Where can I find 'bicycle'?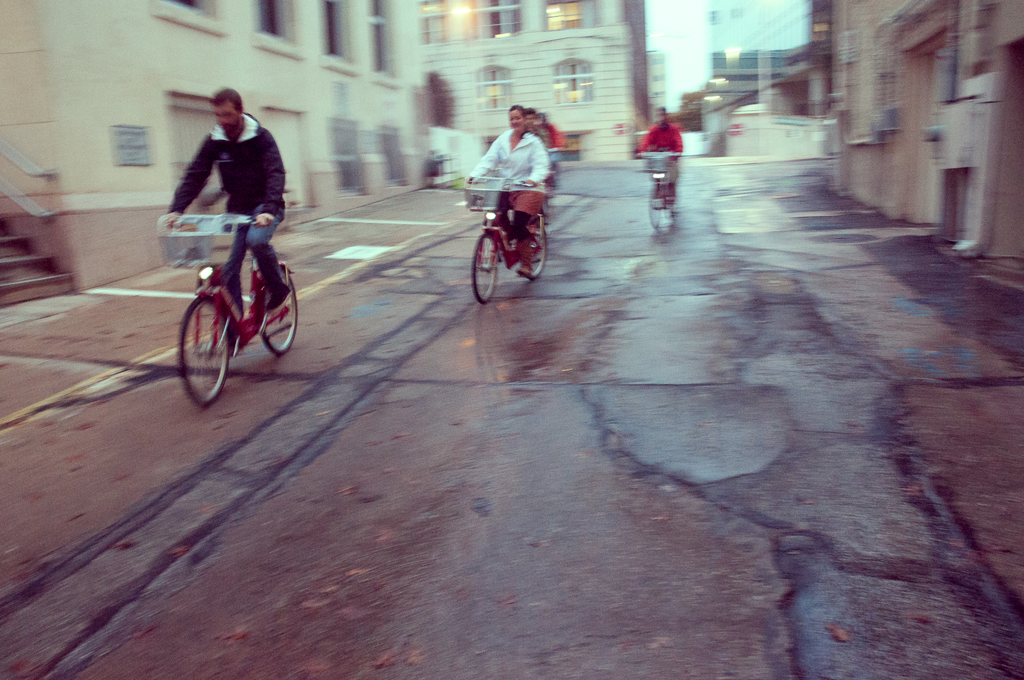
You can find it at l=463, t=173, r=550, b=304.
